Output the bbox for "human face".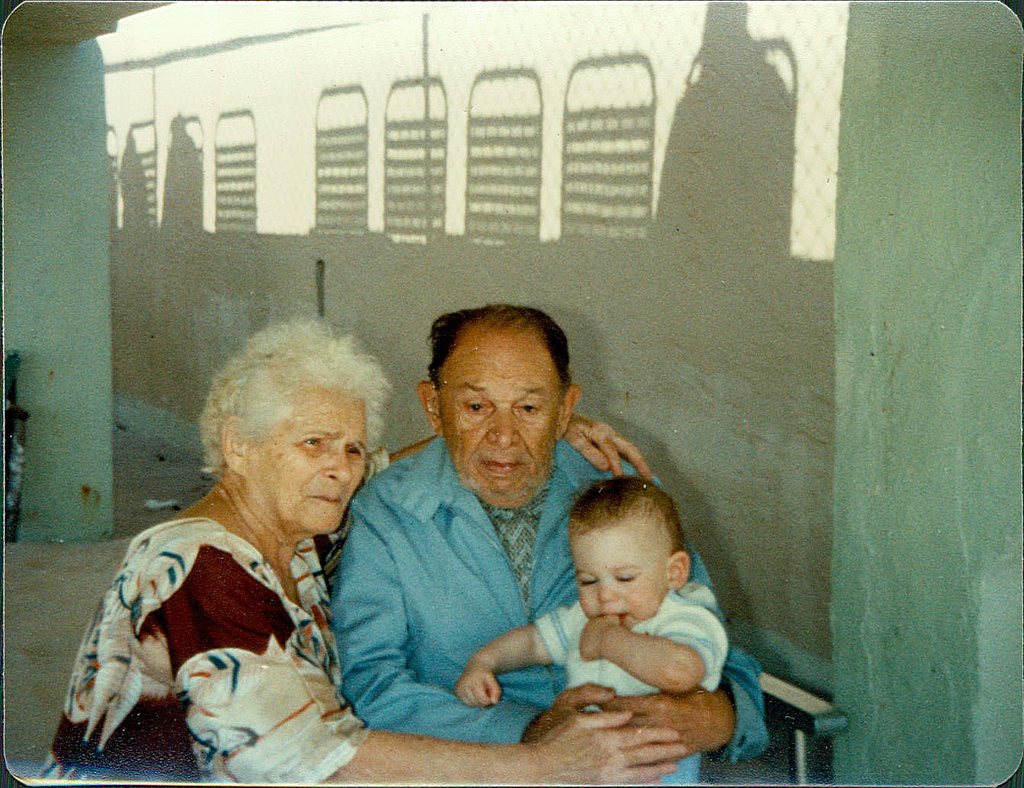
243, 381, 367, 535.
